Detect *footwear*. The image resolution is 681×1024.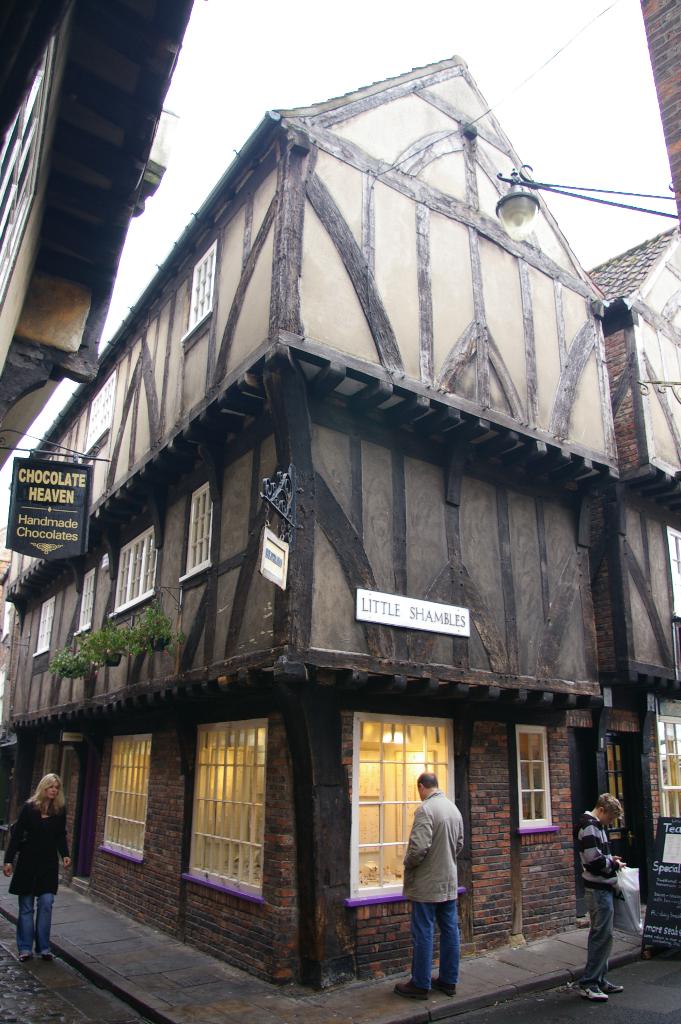
bbox=[15, 949, 32, 963].
